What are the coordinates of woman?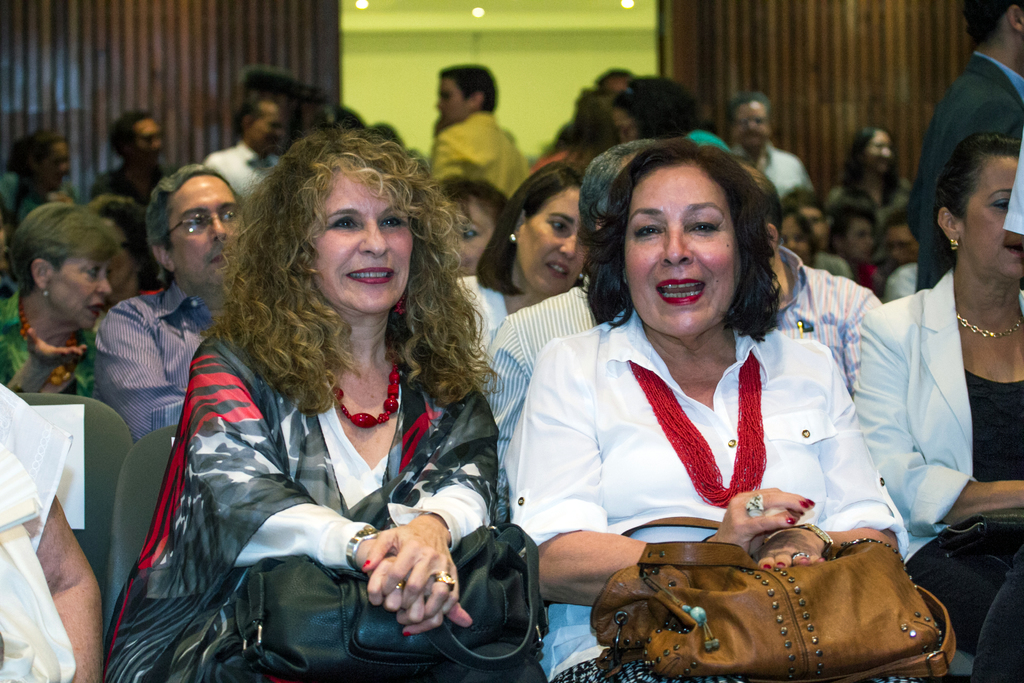
l=0, t=201, r=127, b=393.
